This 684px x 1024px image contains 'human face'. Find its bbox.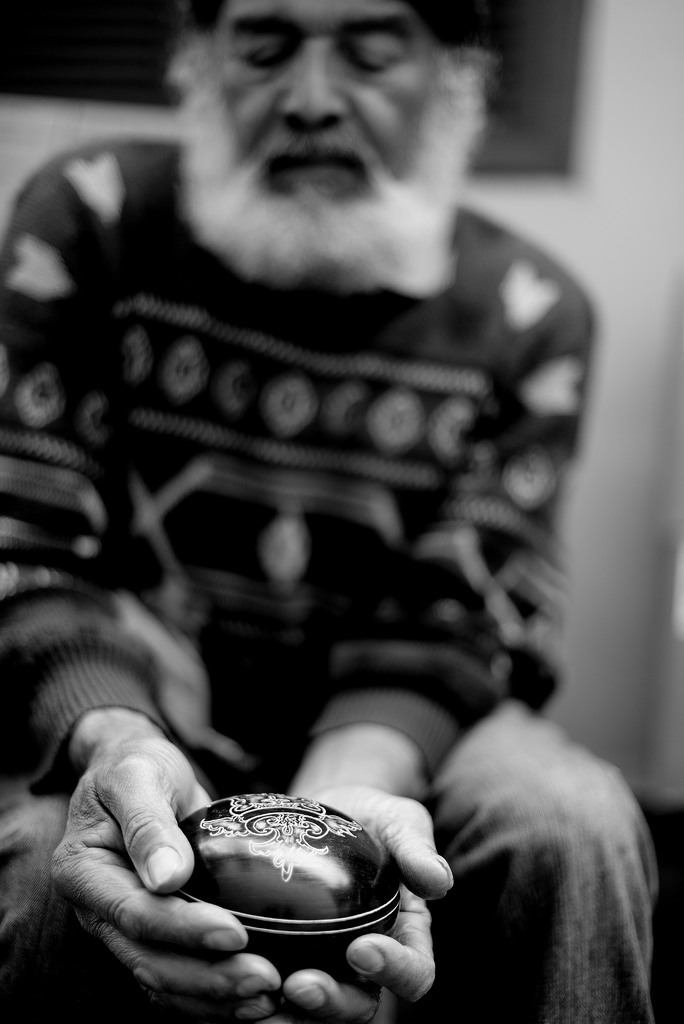
bbox=(206, 0, 451, 208).
